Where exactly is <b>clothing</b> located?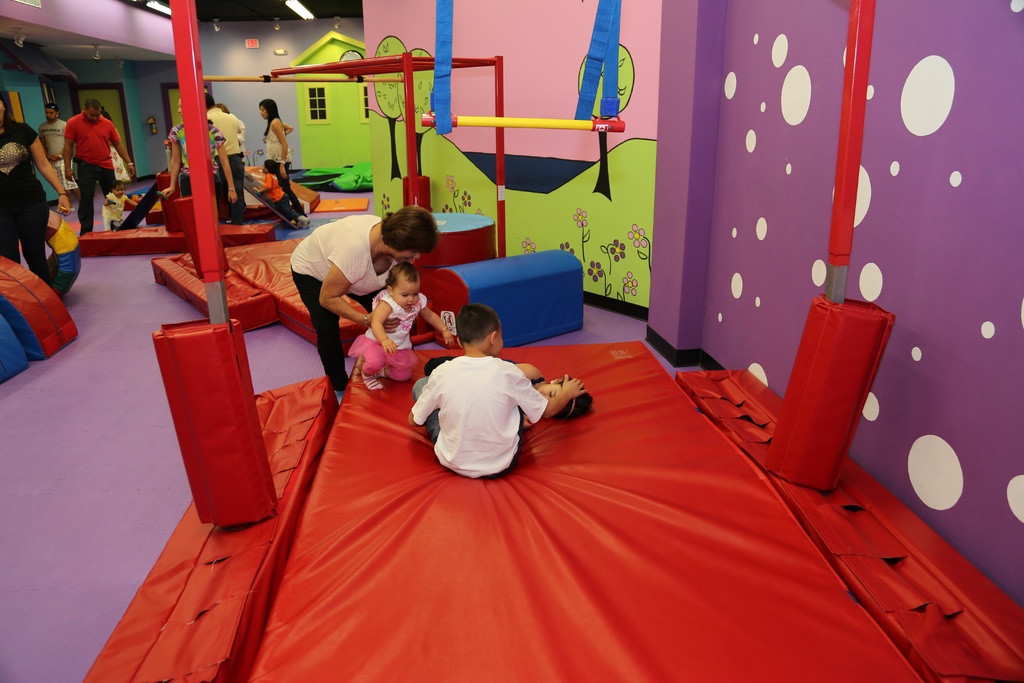
Its bounding box is (96,127,131,186).
